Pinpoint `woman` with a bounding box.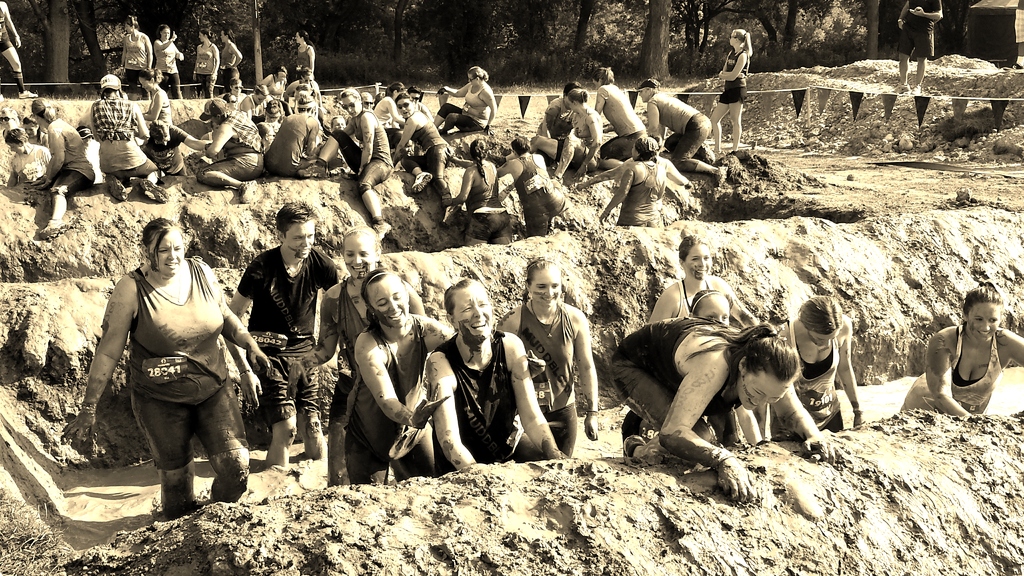
{"left": 371, "top": 81, "right": 409, "bottom": 138}.
